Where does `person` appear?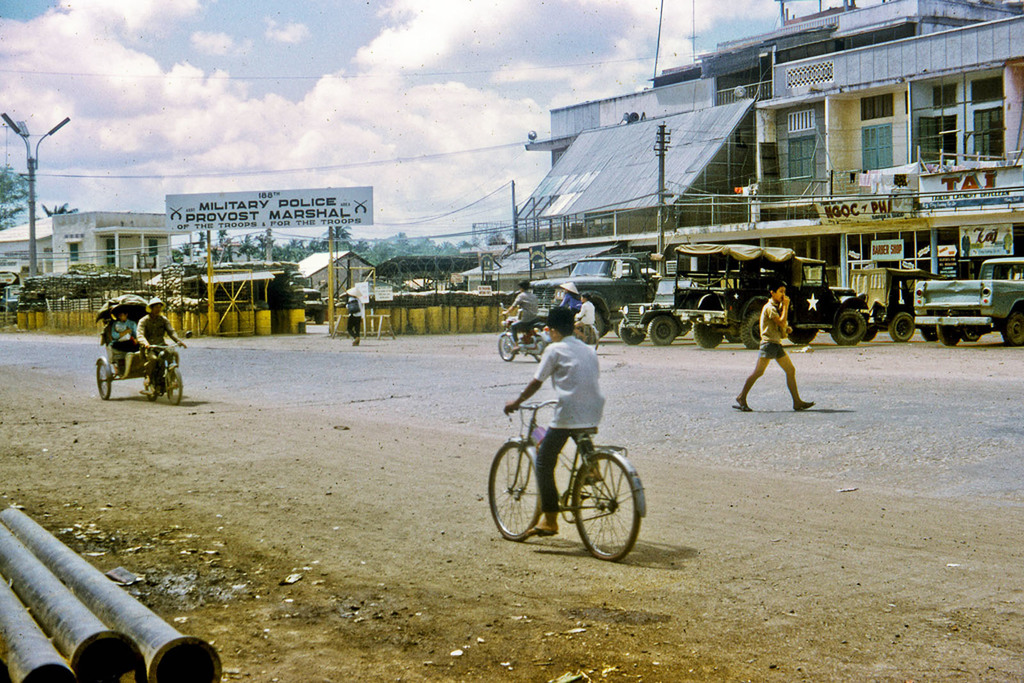
Appears at <bbox>504, 305, 607, 545</bbox>.
